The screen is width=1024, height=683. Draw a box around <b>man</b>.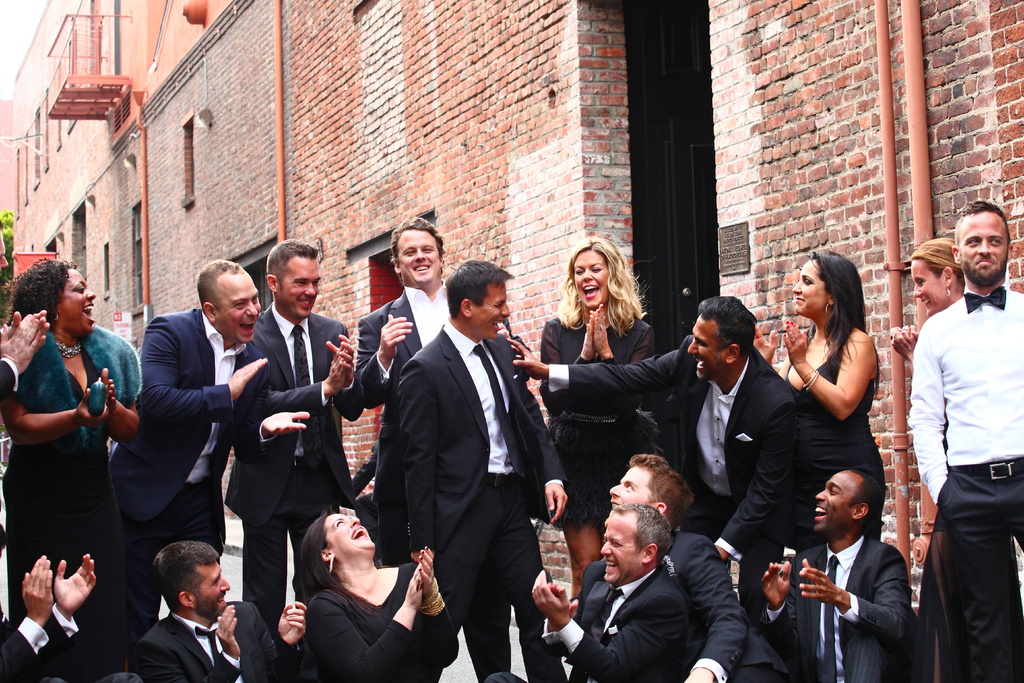
[220,235,351,638].
